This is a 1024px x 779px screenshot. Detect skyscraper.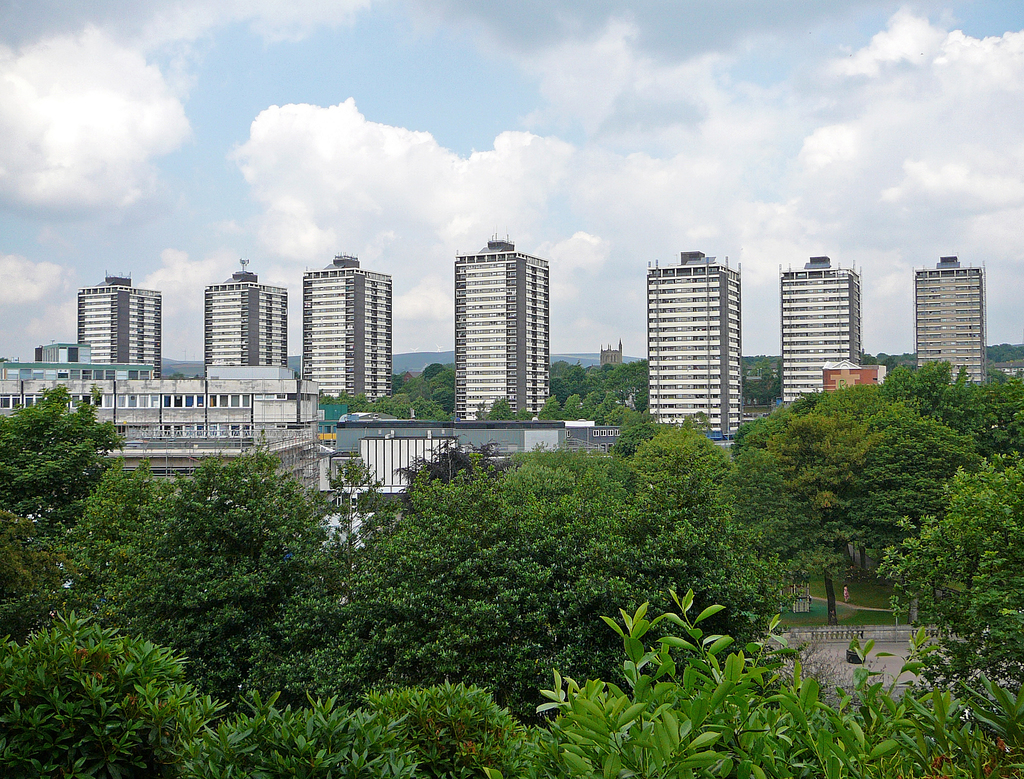
[201, 257, 289, 376].
